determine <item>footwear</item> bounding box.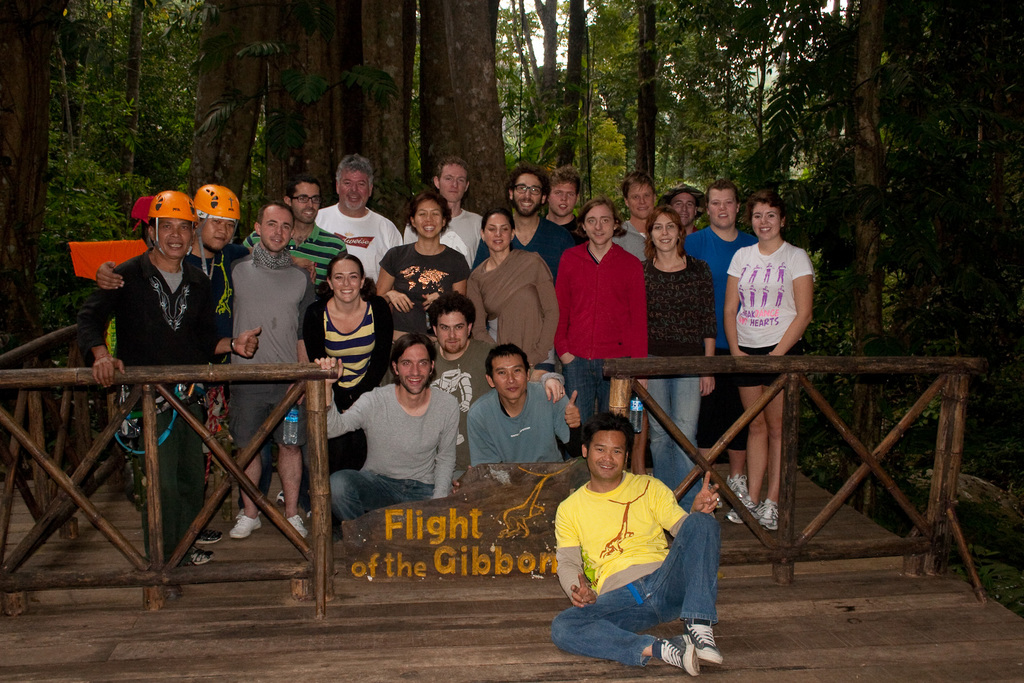
Determined: <box>228,514,259,541</box>.
